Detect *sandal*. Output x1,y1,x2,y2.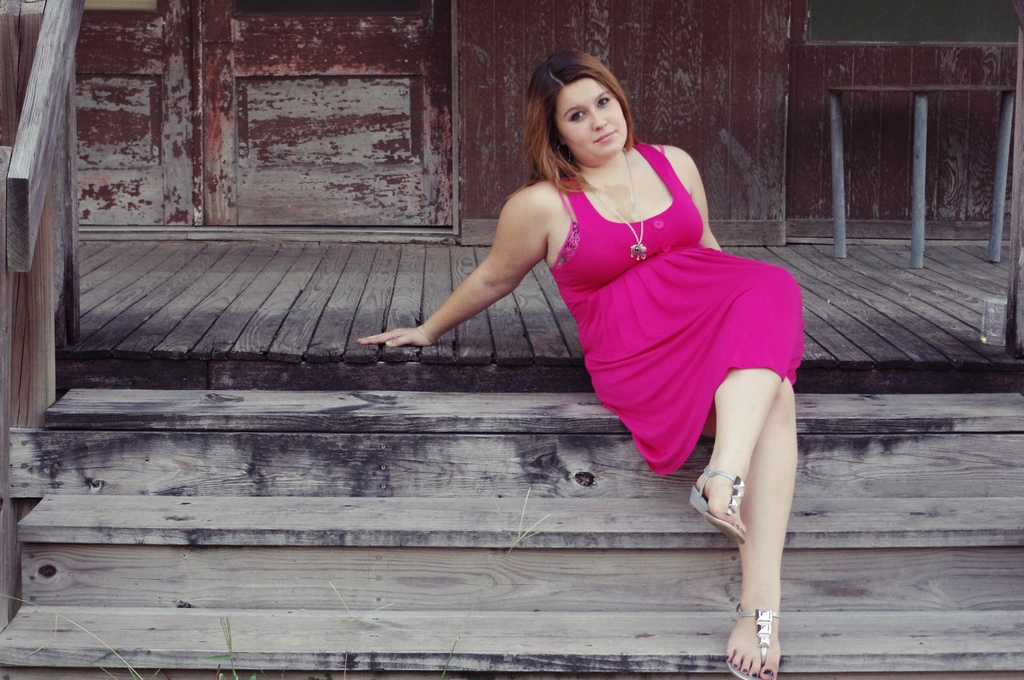
686,467,745,546.
